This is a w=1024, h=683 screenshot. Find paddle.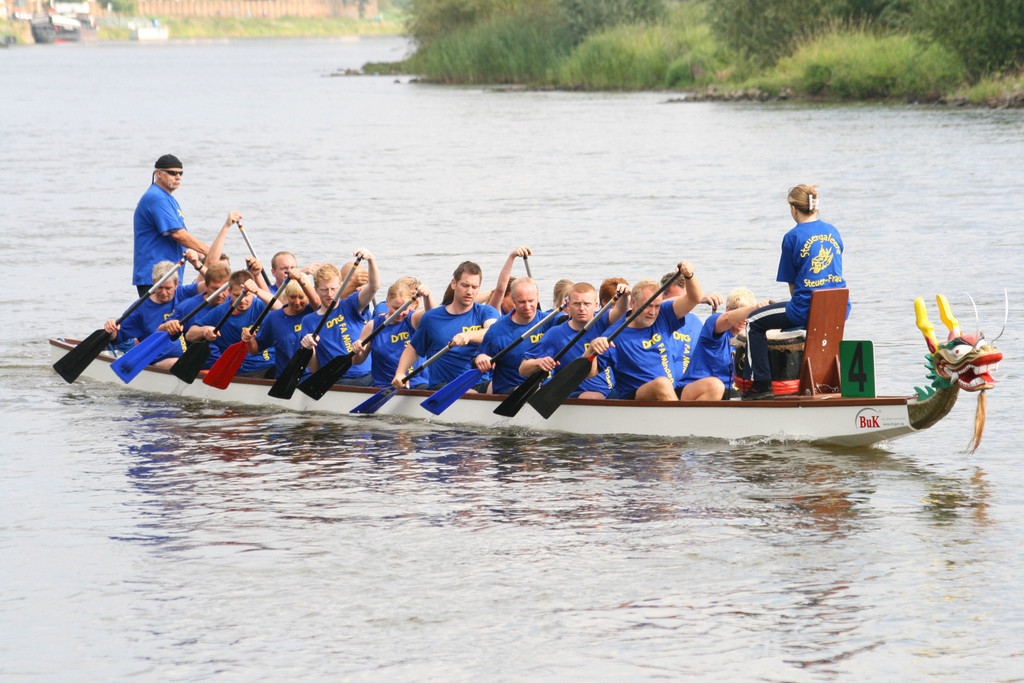
Bounding box: bbox=(527, 270, 684, 419).
